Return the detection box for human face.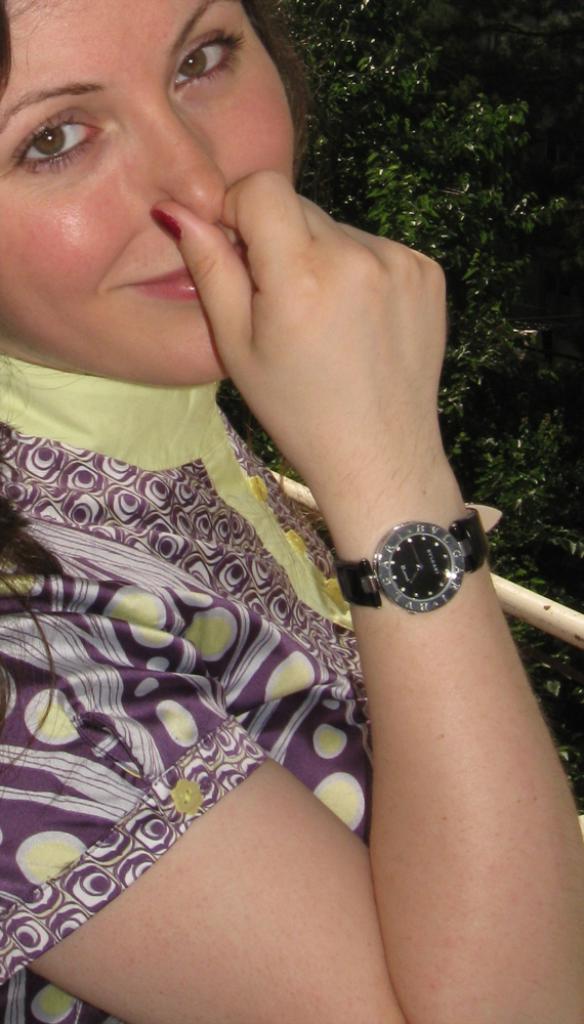
pyautogui.locateOnScreen(2, 0, 293, 382).
